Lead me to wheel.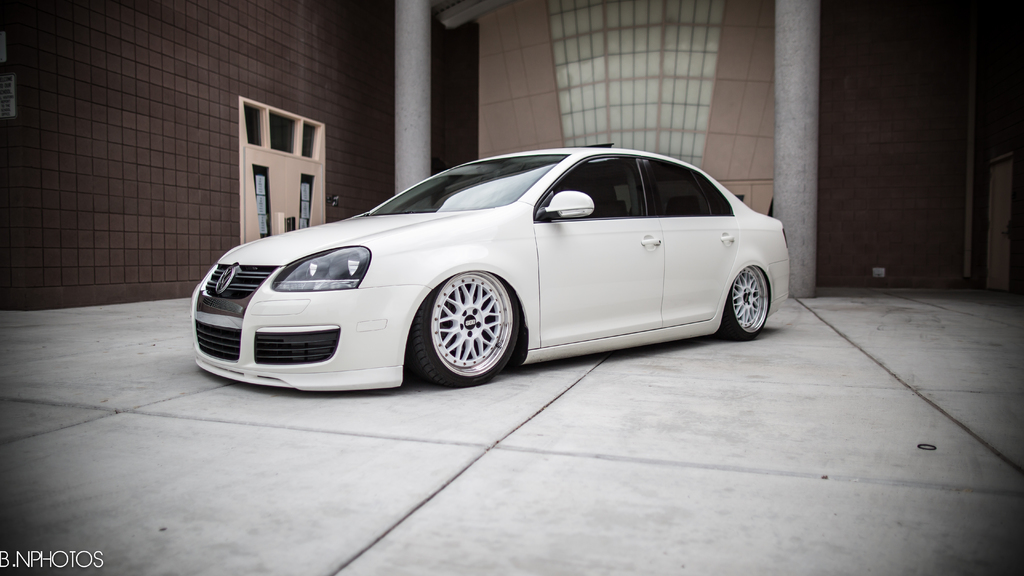
Lead to 422:273:520:376.
